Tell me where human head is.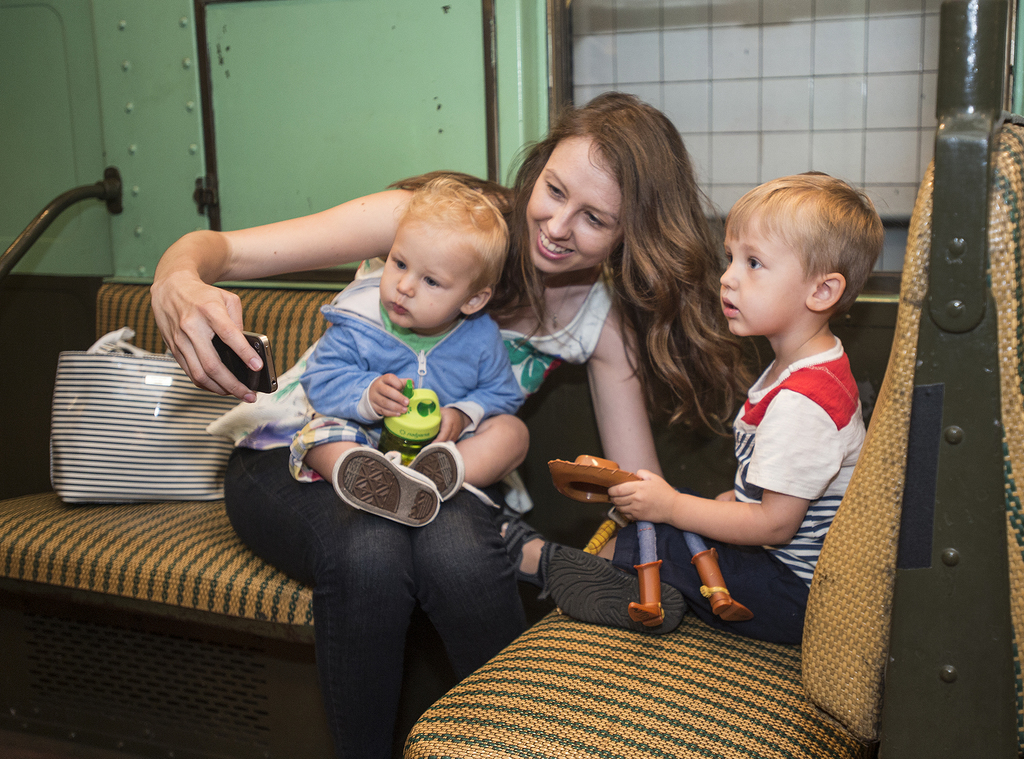
human head is at {"left": 723, "top": 169, "right": 881, "bottom": 339}.
